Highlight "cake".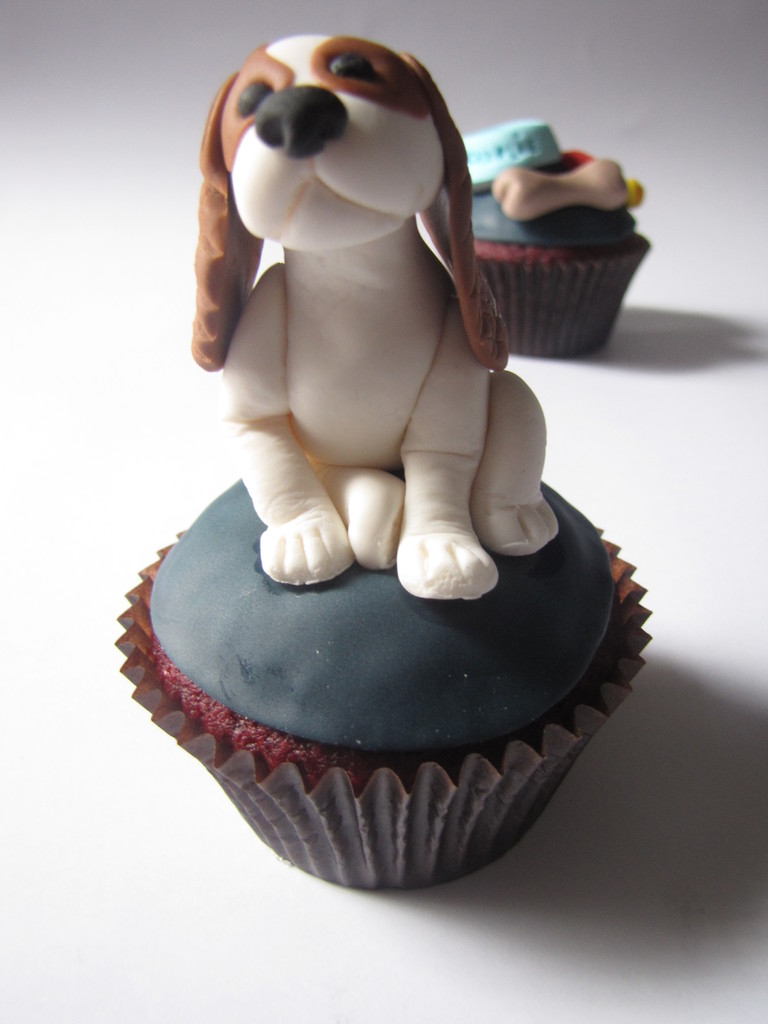
Highlighted region: [460, 113, 646, 354].
